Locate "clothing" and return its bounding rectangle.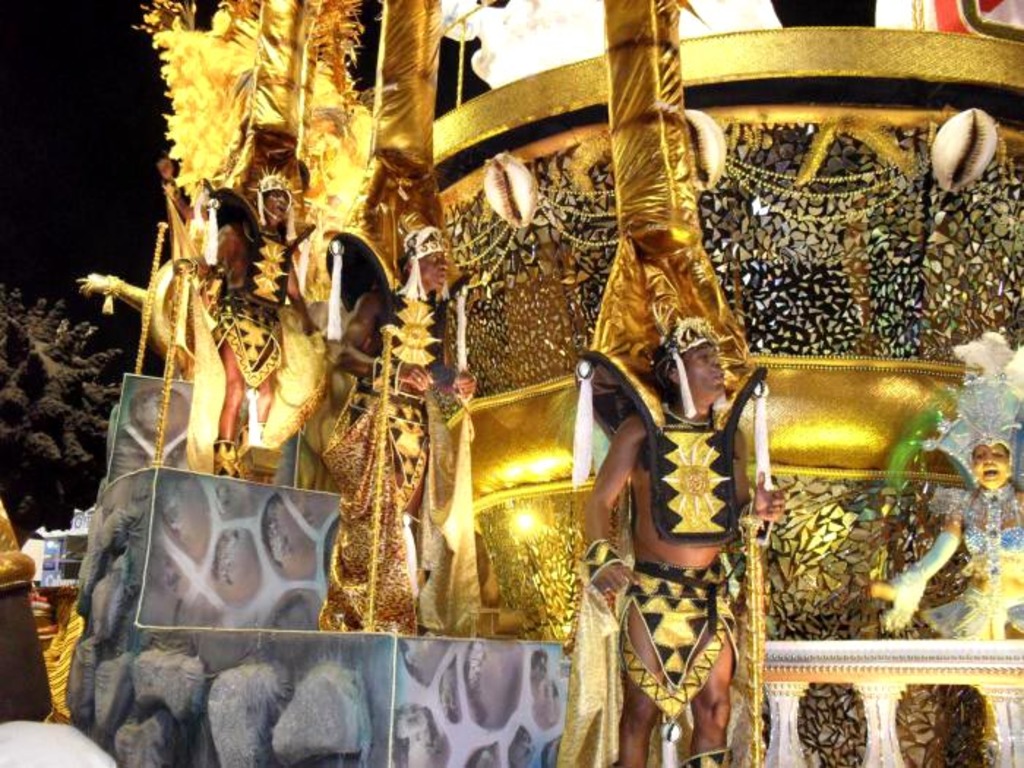
205 184 315 389.
